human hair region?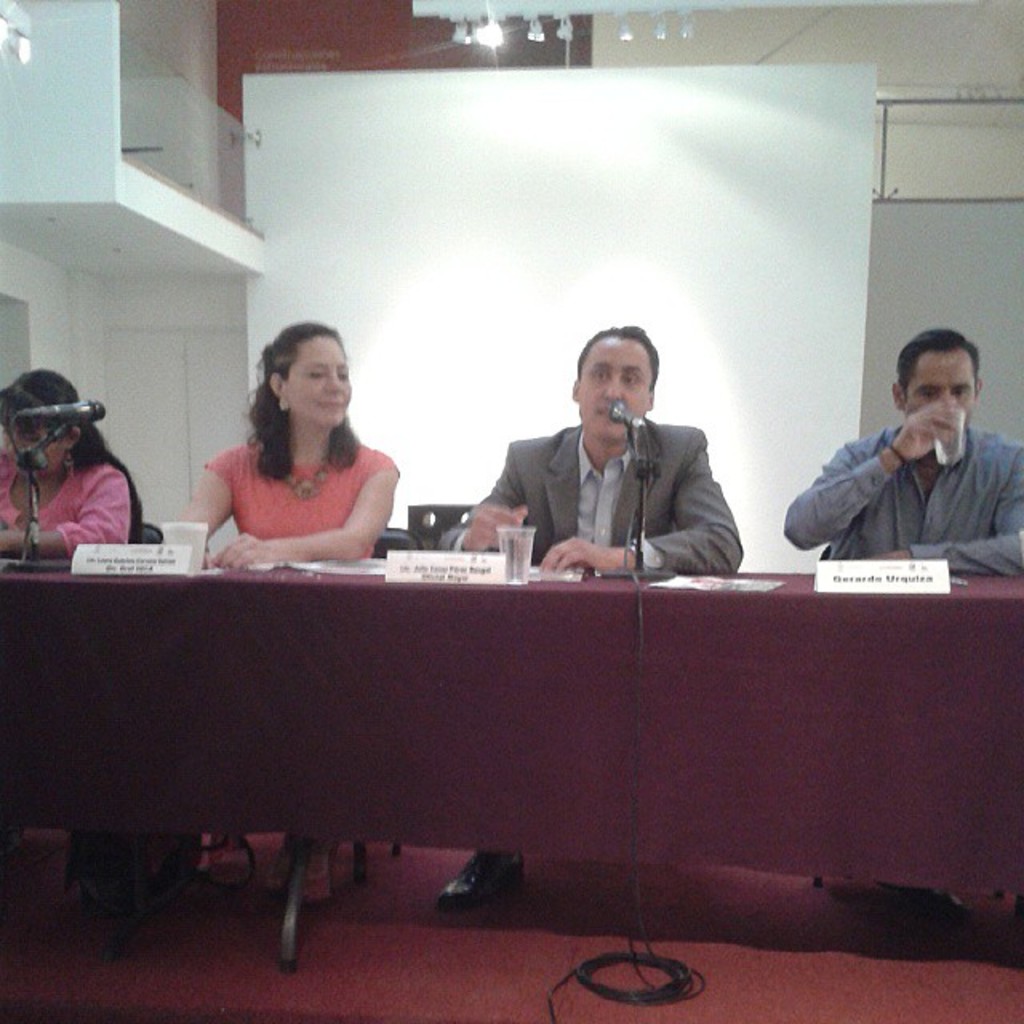
[left=0, top=365, right=142, bottom=542]
